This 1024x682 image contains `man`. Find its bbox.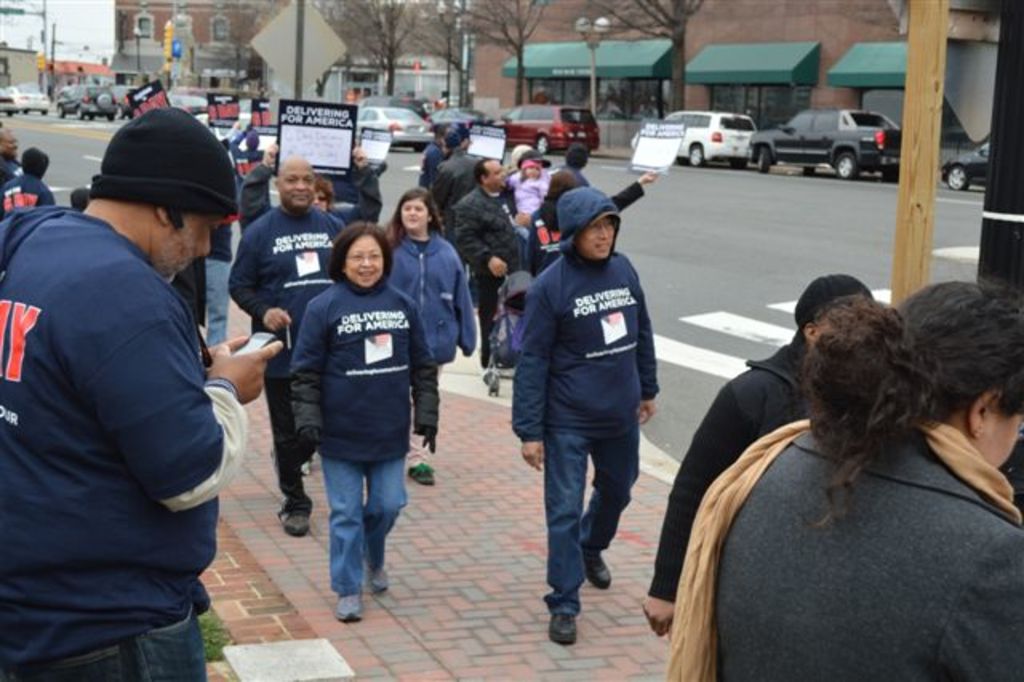
[left=0, top=118, right=274, bottom=680].
